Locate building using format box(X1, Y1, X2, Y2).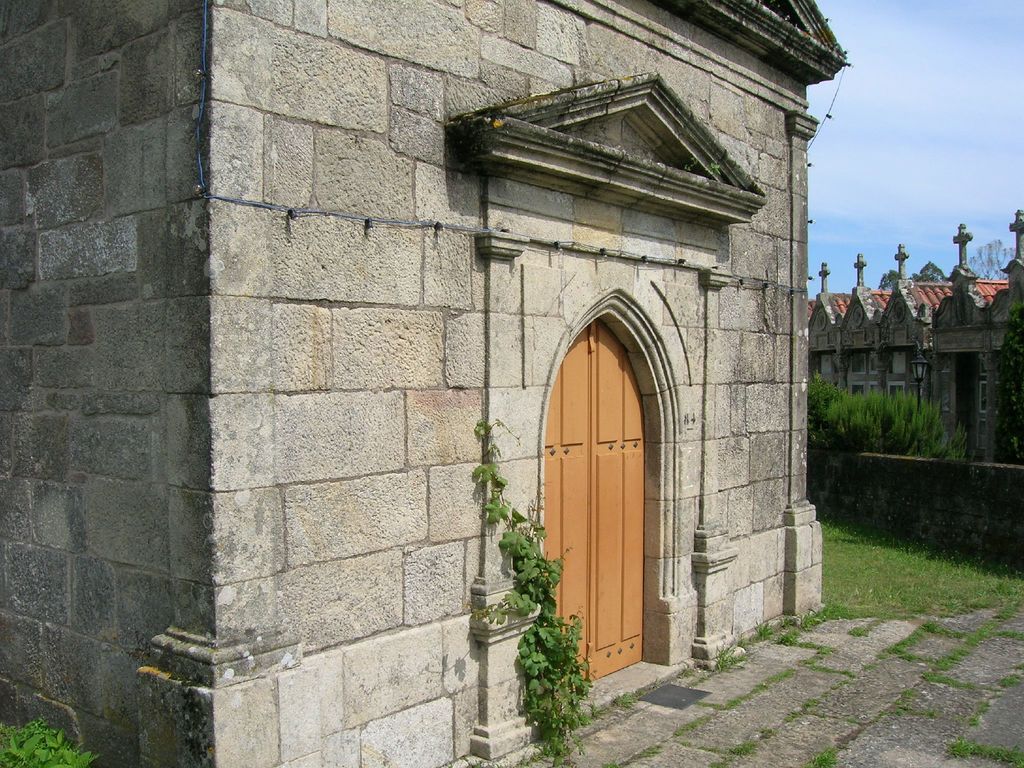
box(806, 210, 1023, 463).
